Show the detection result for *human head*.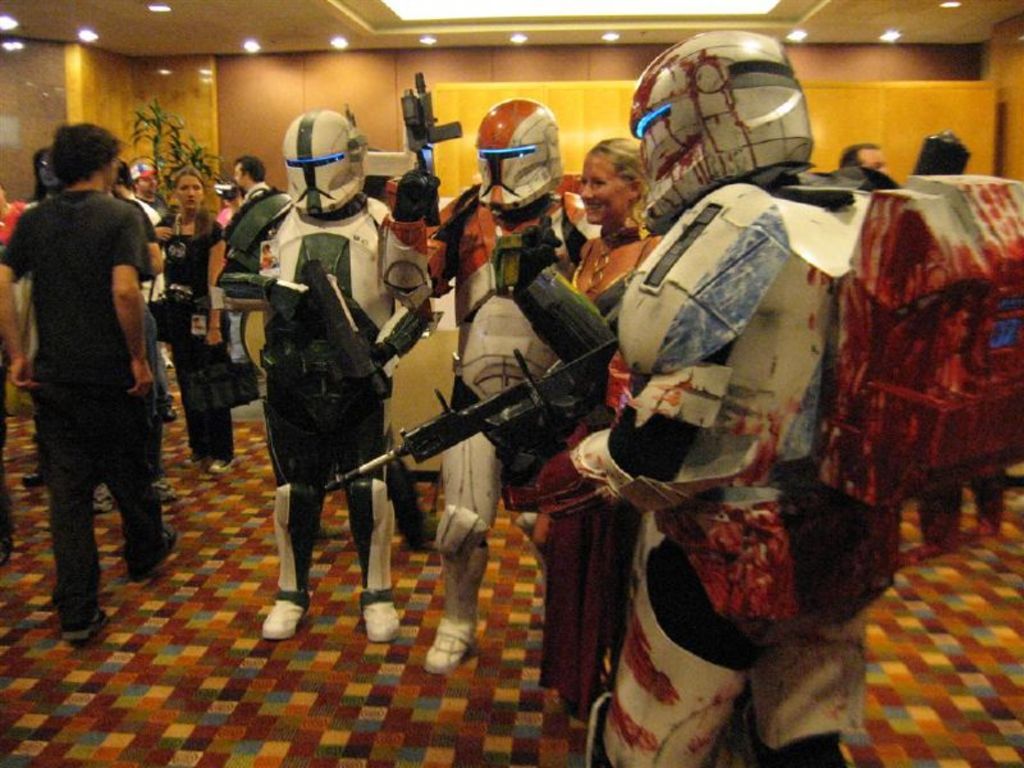
[left=831, top=145, right=887, bottom=170].
